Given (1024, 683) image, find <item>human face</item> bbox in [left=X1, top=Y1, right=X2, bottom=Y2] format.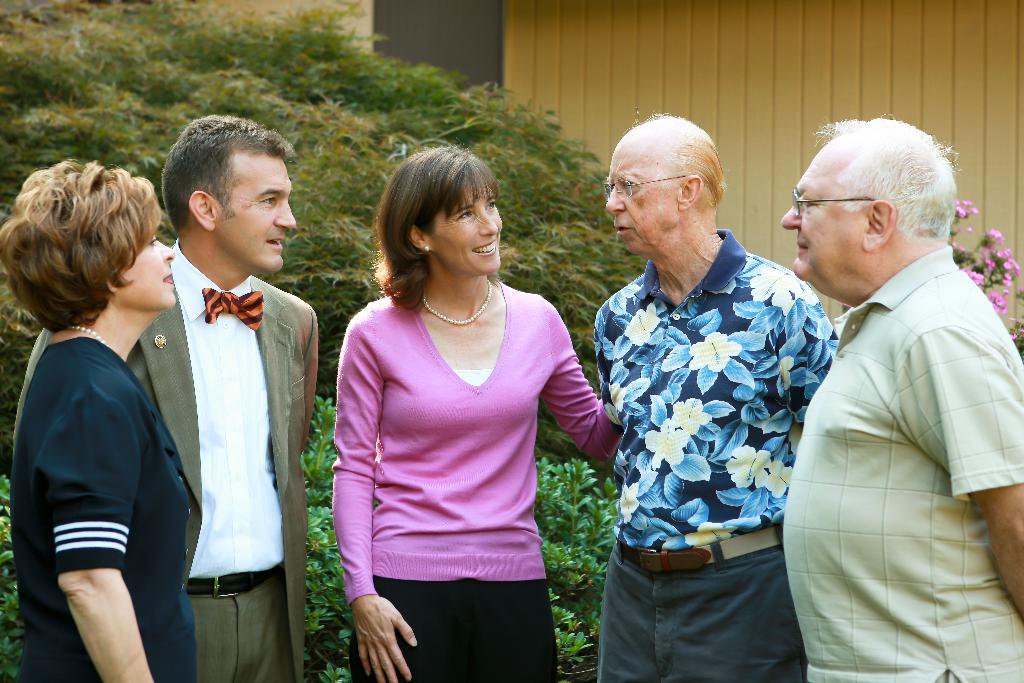
[left=218, top=160, right=296, bottom=270].
